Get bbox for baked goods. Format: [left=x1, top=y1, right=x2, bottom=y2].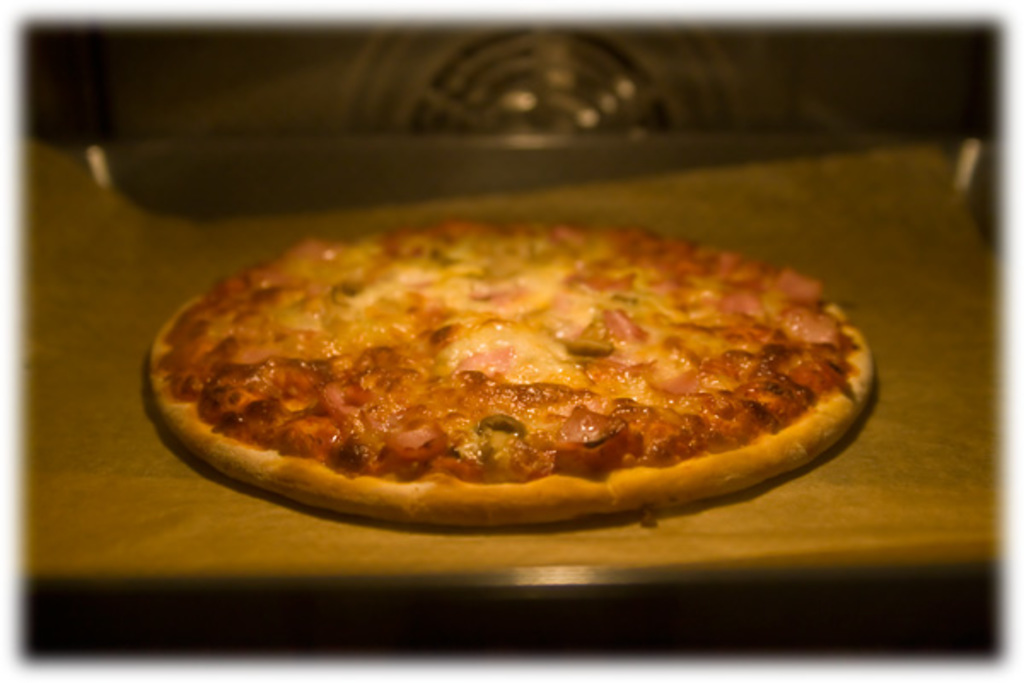
[left=155, top=225, right=874, bottom=555].
